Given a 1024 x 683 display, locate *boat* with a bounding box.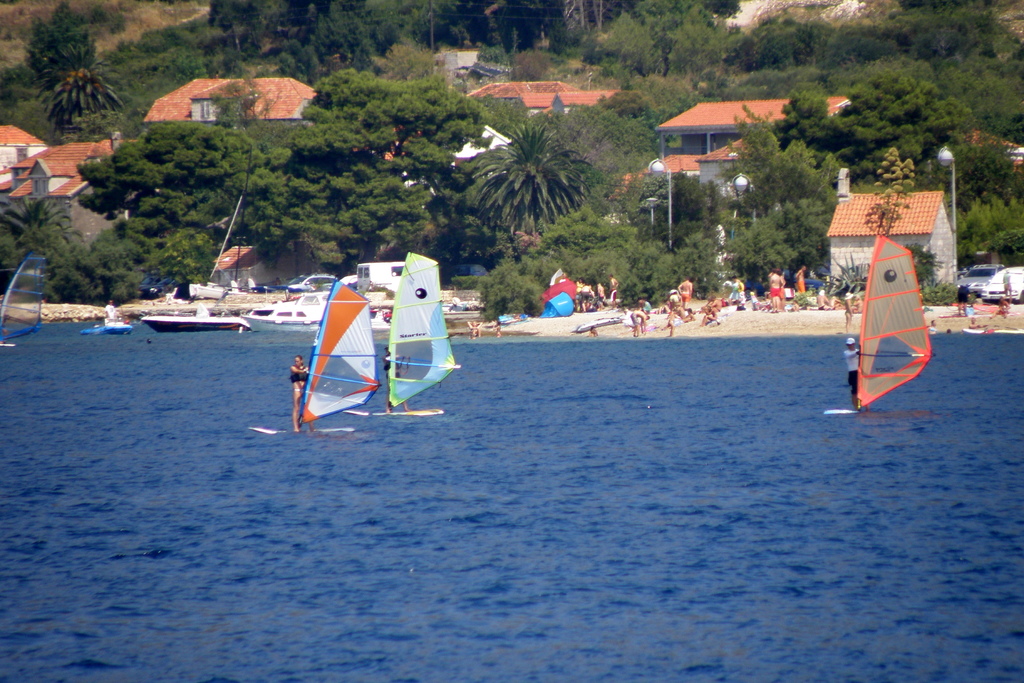
Located: left=278, top=249, right=463, bottom=440.
